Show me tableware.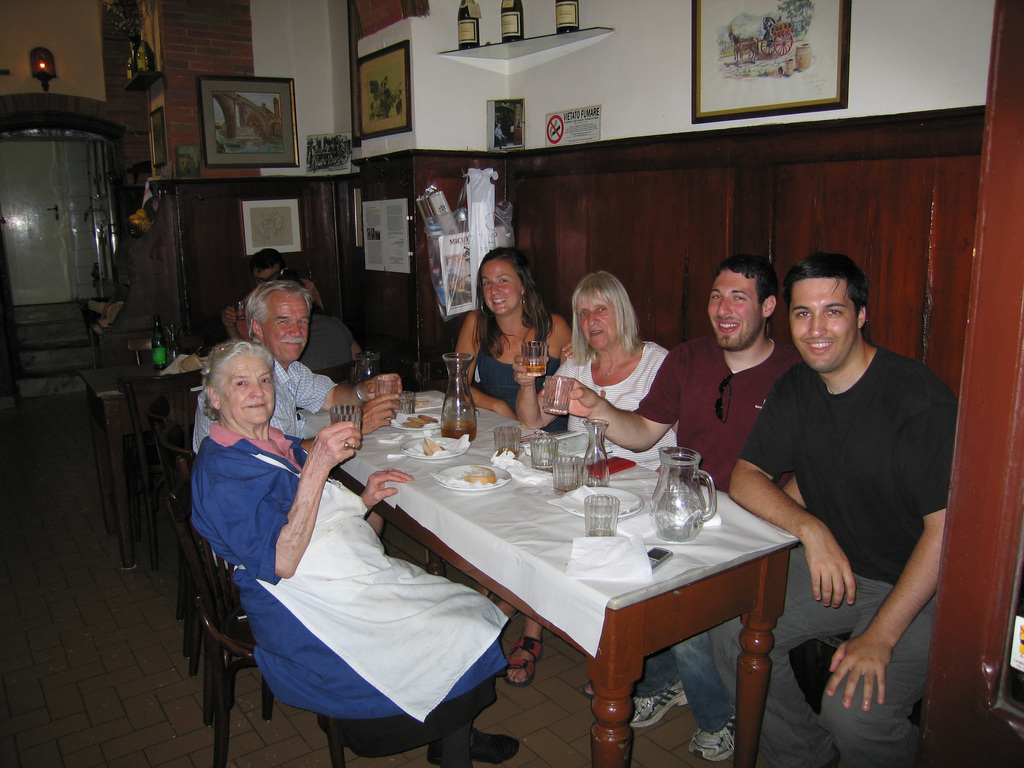
tableware is here: 580:487:623:538.
